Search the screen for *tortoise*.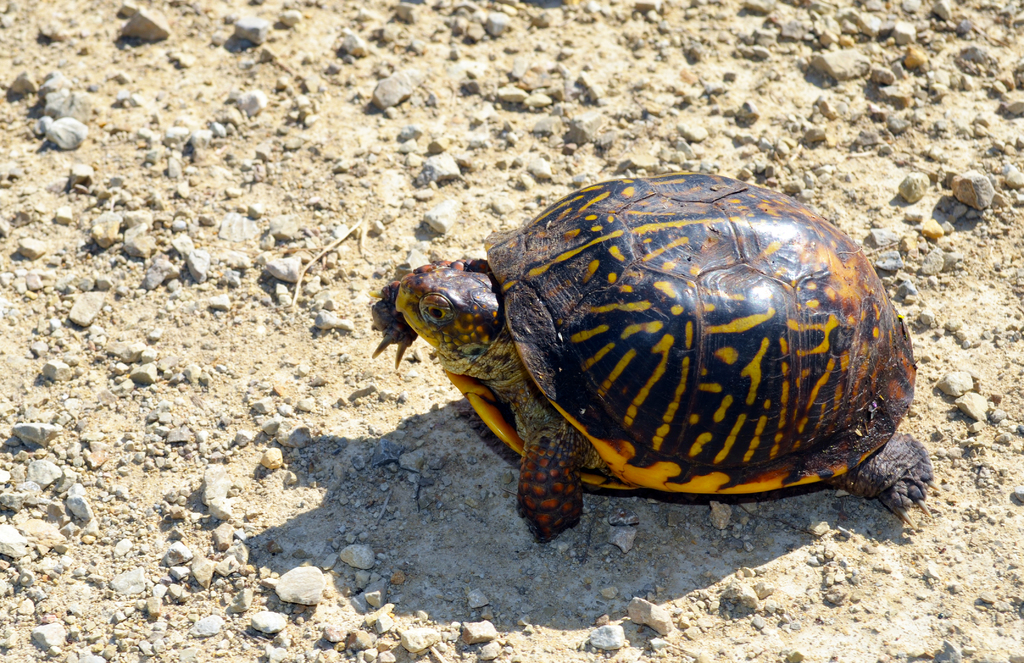
Found at box=[369, 168, 946, 548].
